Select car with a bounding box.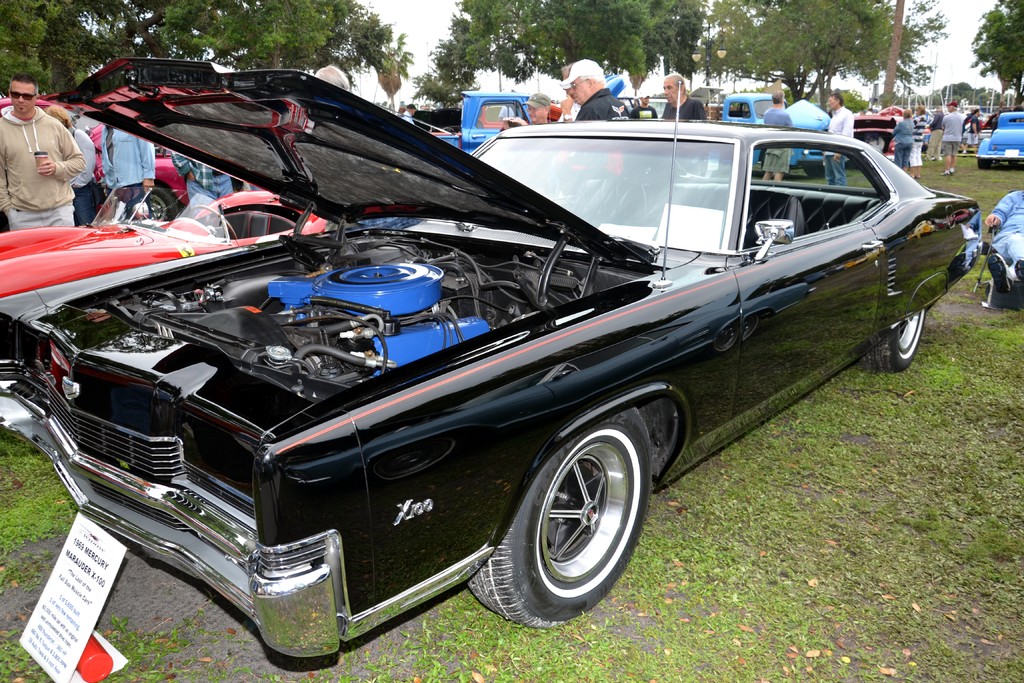
{"left": 981, "top": 193, "right": 1023, "bottom": 313}.
